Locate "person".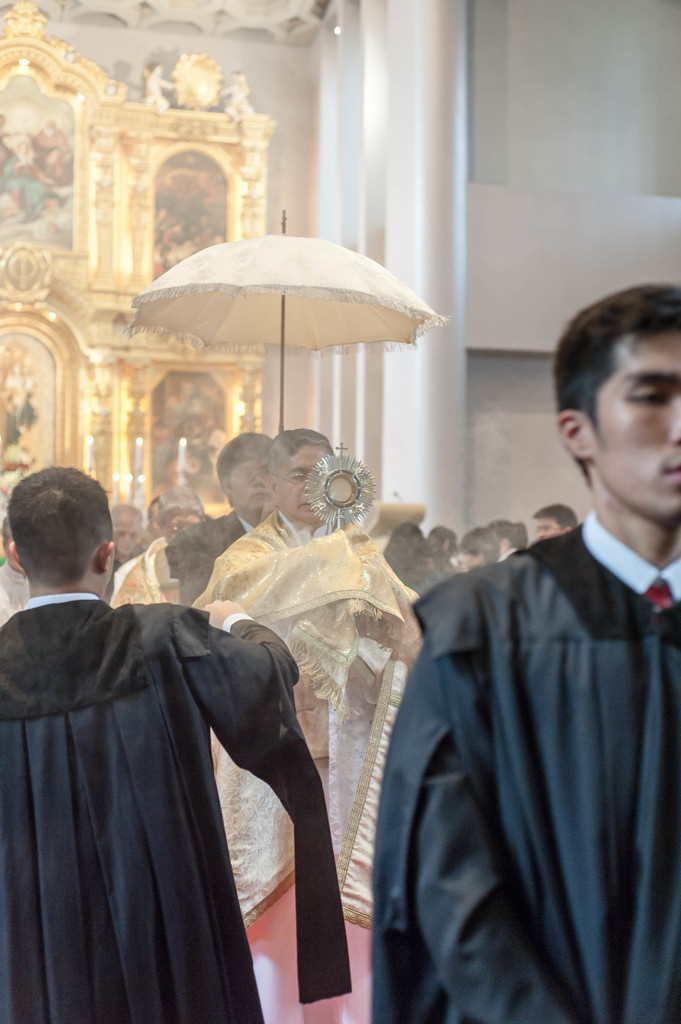
Bounding box: 0,463,348,1023.
